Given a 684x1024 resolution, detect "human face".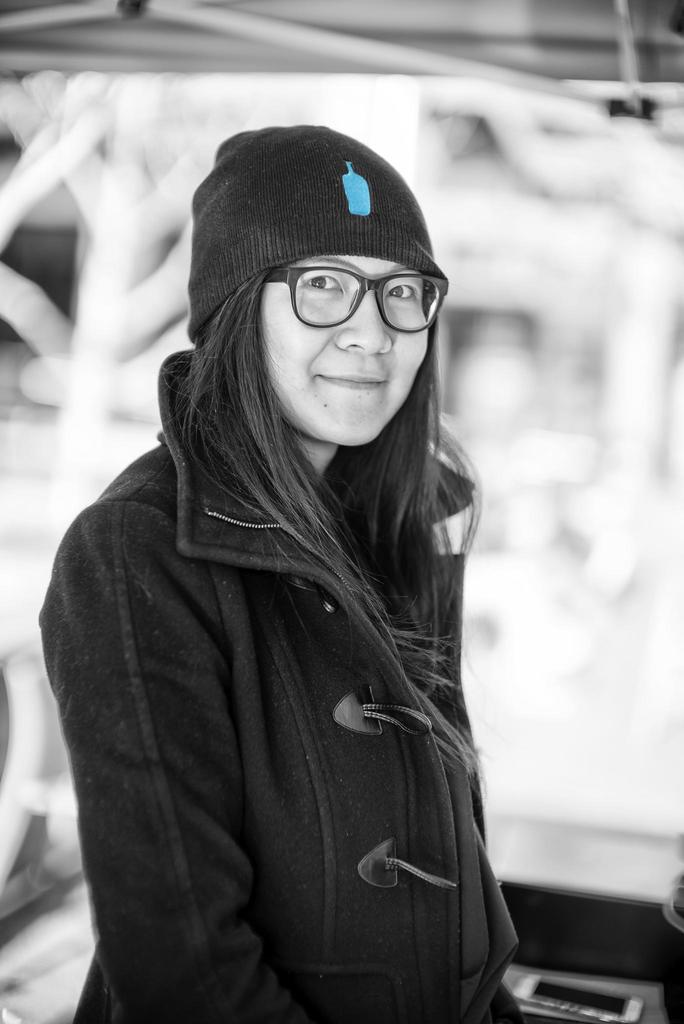
crop(235, 252, 439, 419).
